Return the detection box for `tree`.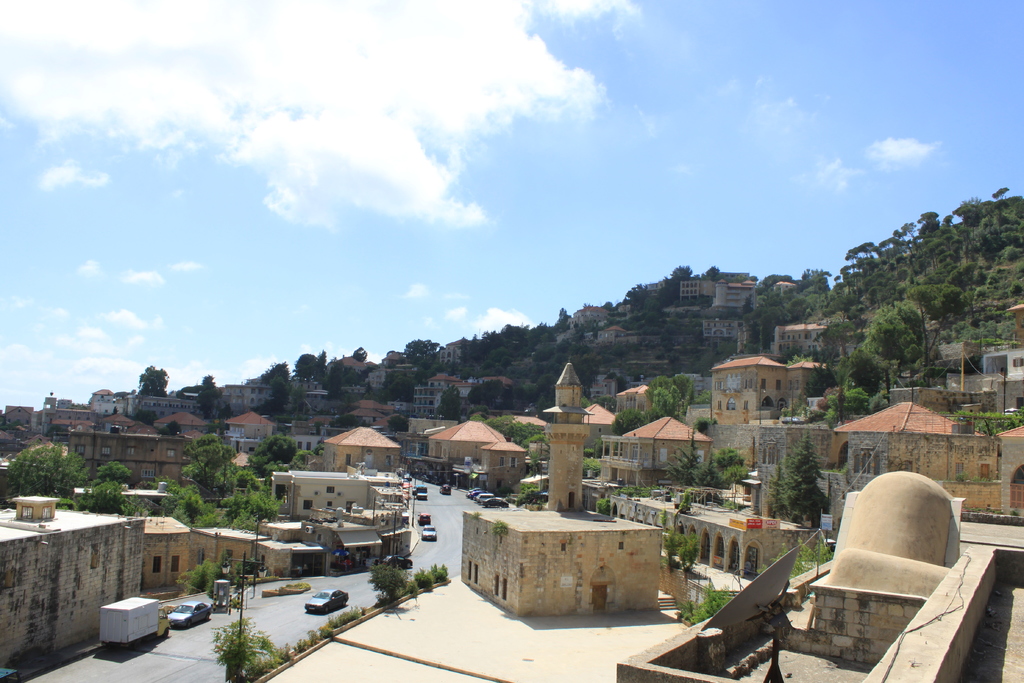
664 265 695 298.
